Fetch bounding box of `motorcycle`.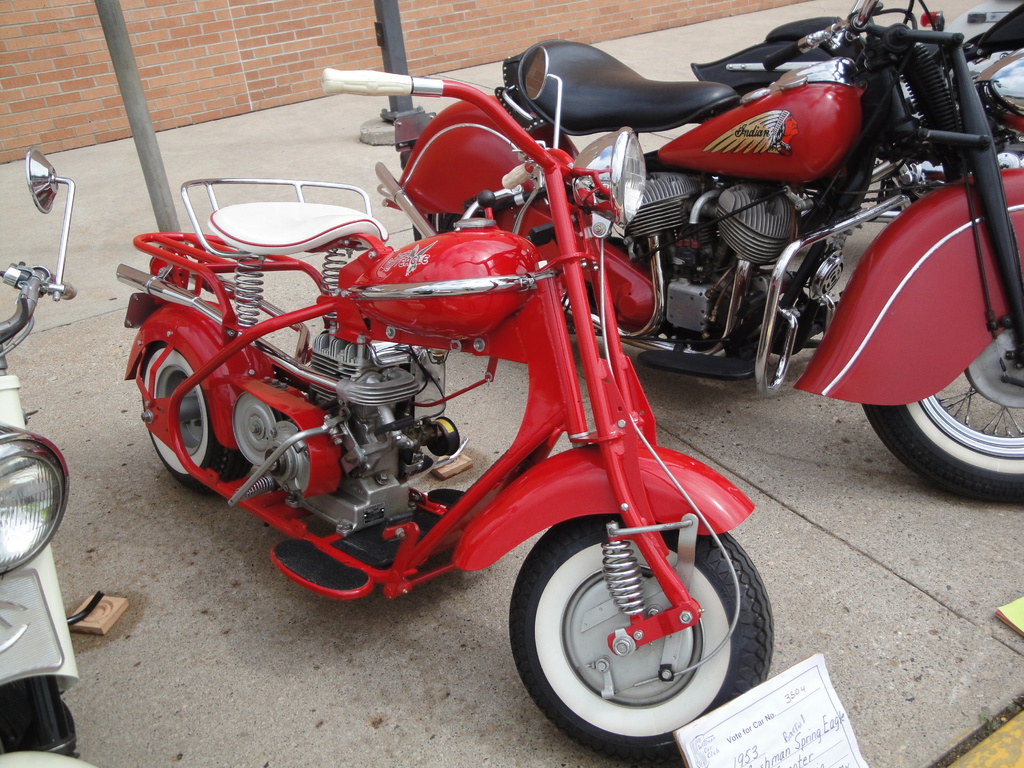
Bbox: (left=109, top=40, right=781, bottom=766).
